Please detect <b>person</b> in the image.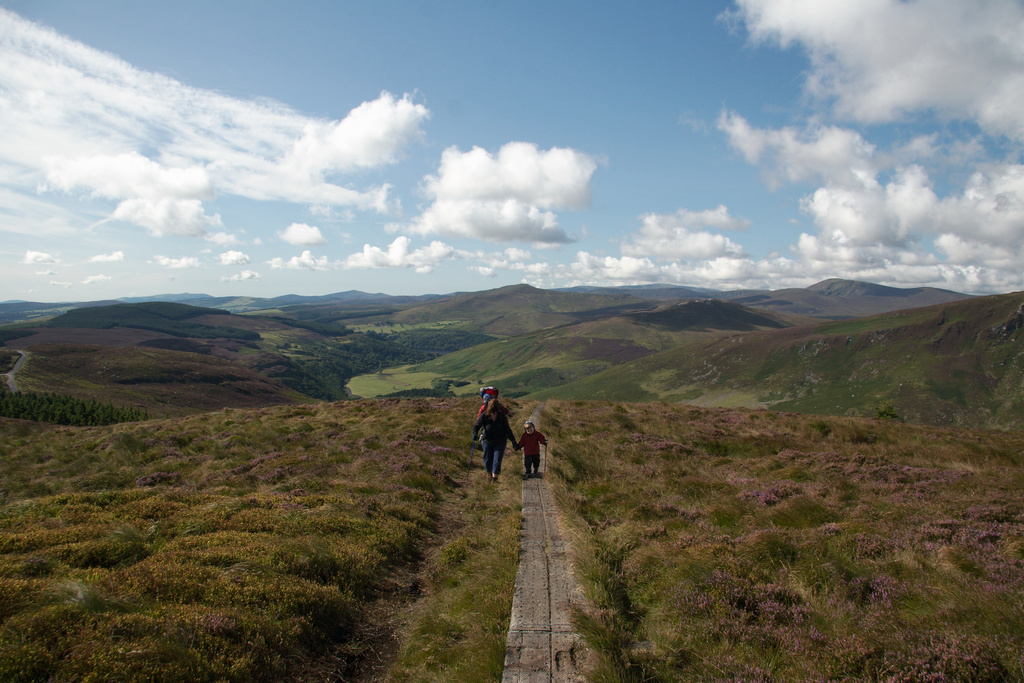
480 403 515 473.
